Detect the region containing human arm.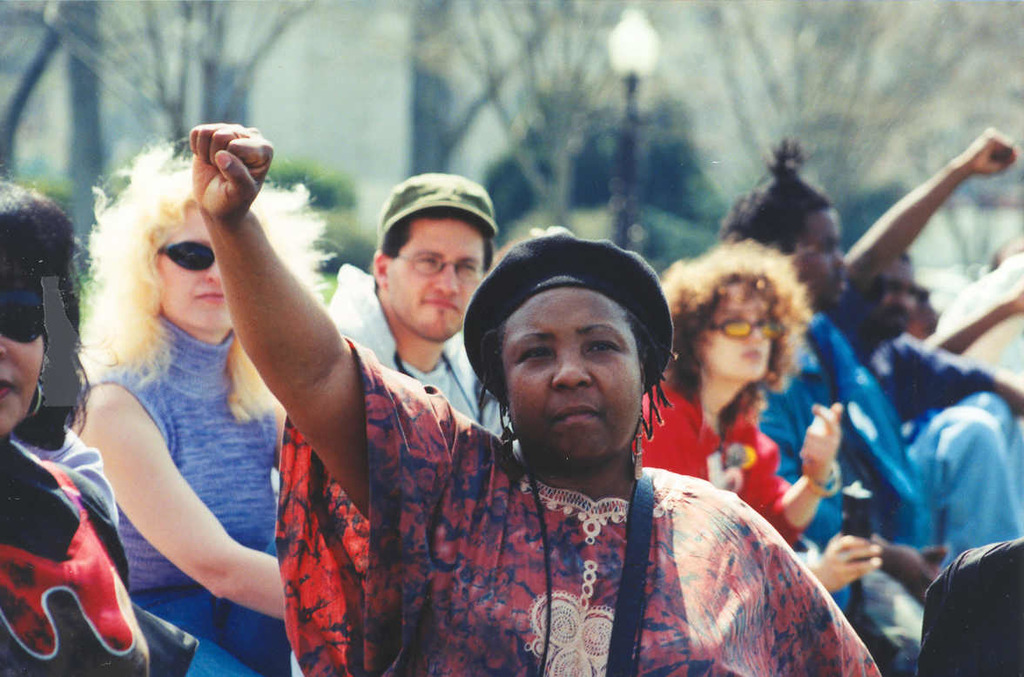
rect(927, 265, 1023, 354).
